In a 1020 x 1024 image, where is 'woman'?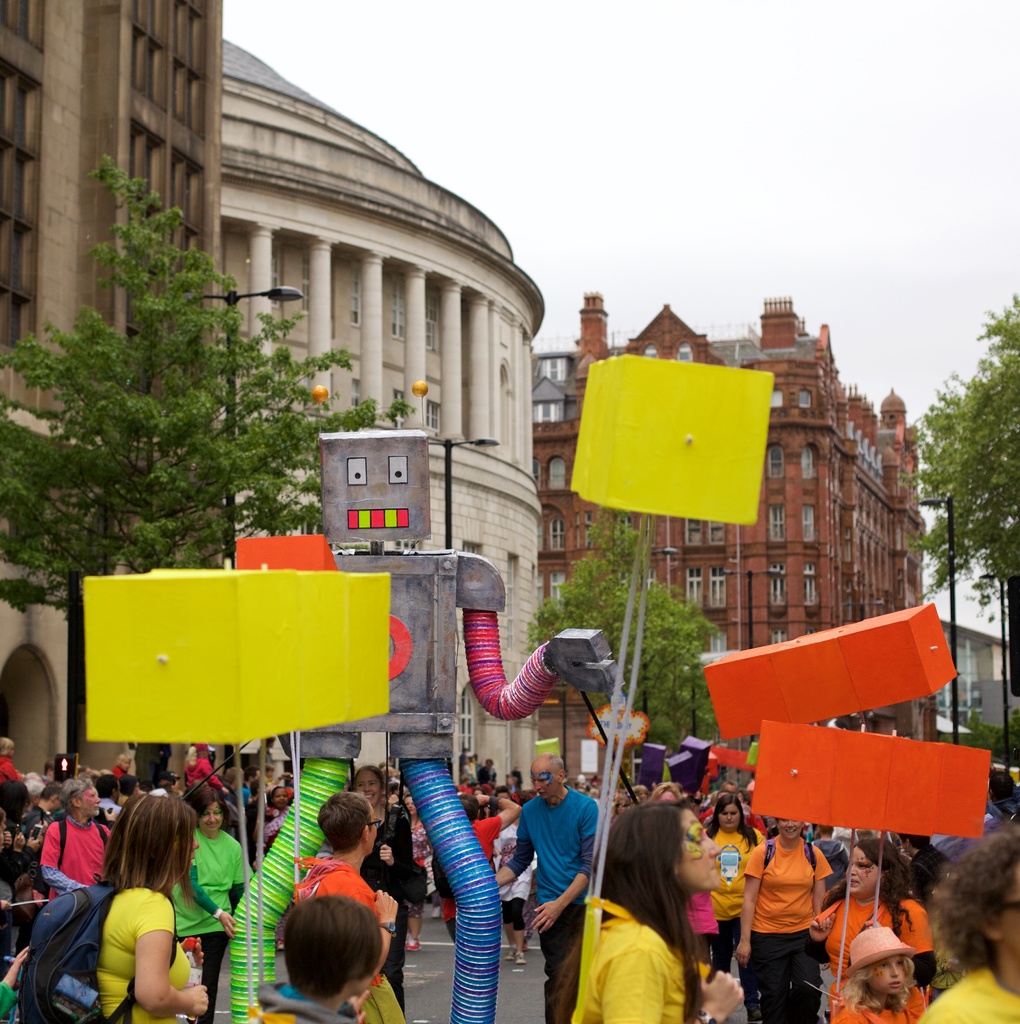
x1=174 y1=781 x2=254 y2=1018.
